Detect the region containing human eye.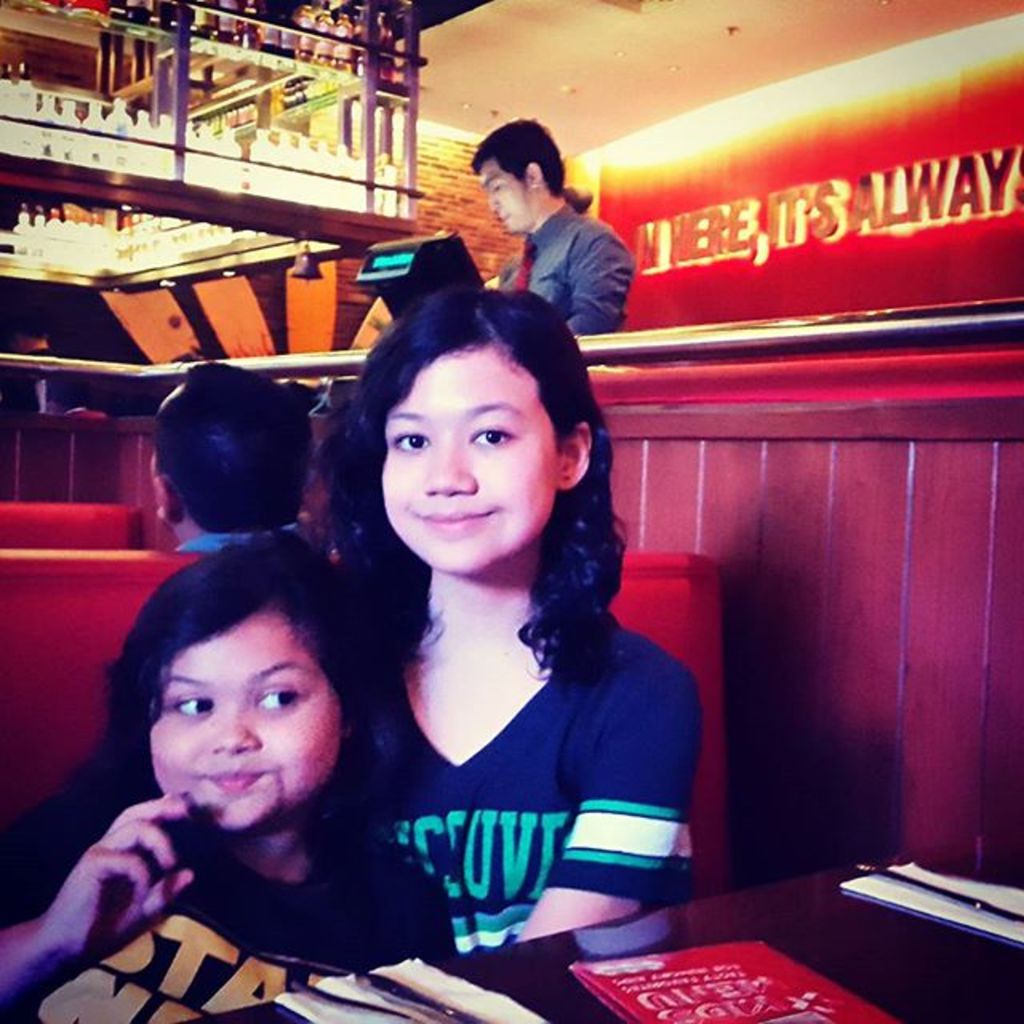
[x1=466, y1=422, x2=520, y2=448].
